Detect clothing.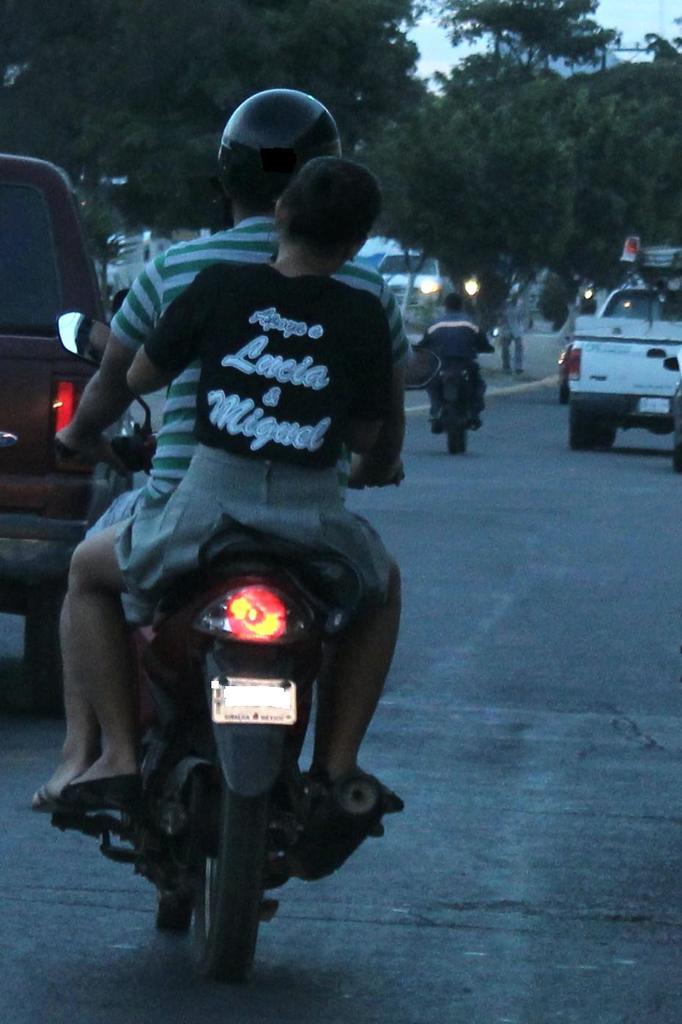
Detected at (421,312,493,421).
